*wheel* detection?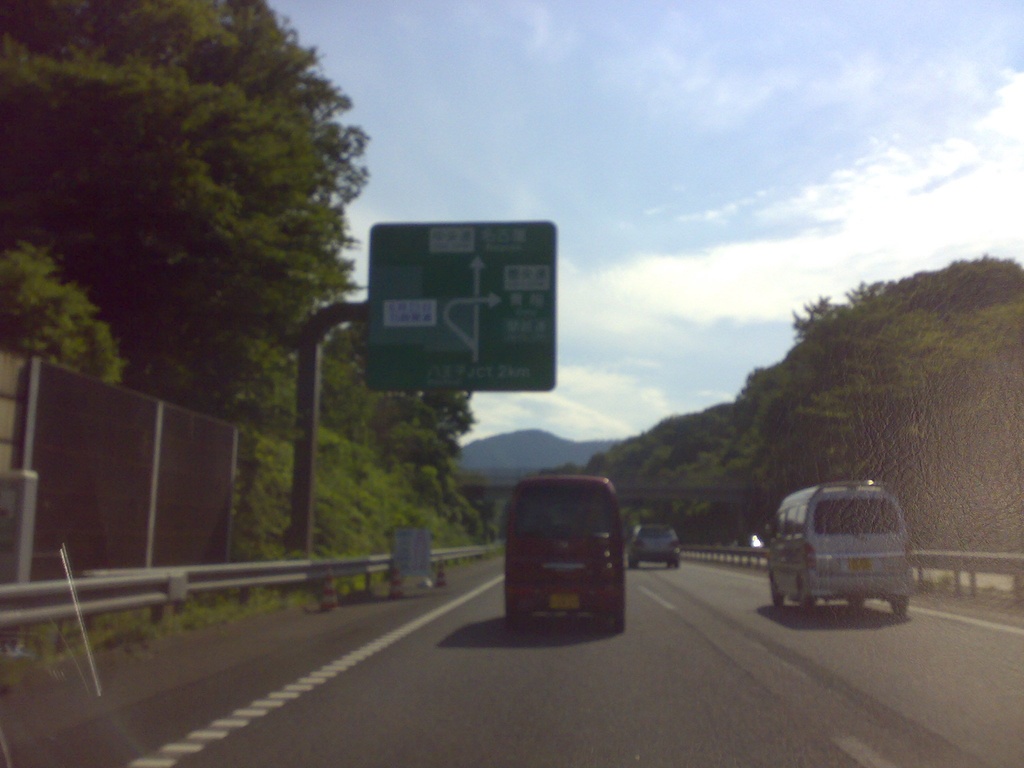
<bbox>891, 596, 908, 618</bbox>
